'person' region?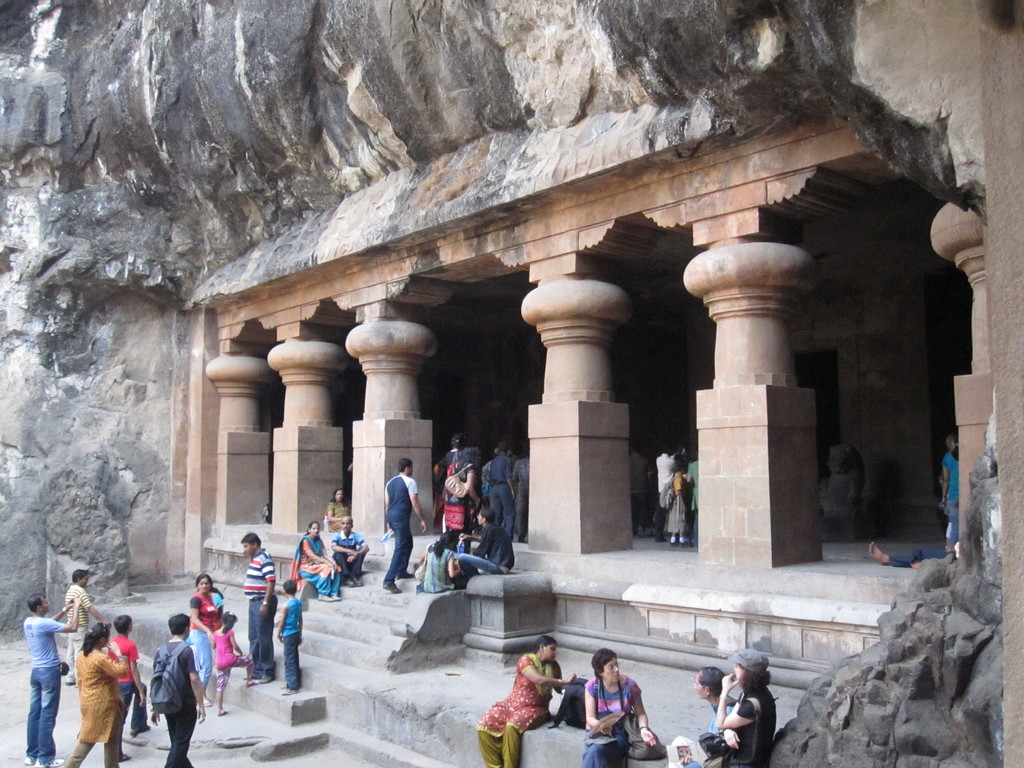
bbox=[458, 507, 517, 576]
